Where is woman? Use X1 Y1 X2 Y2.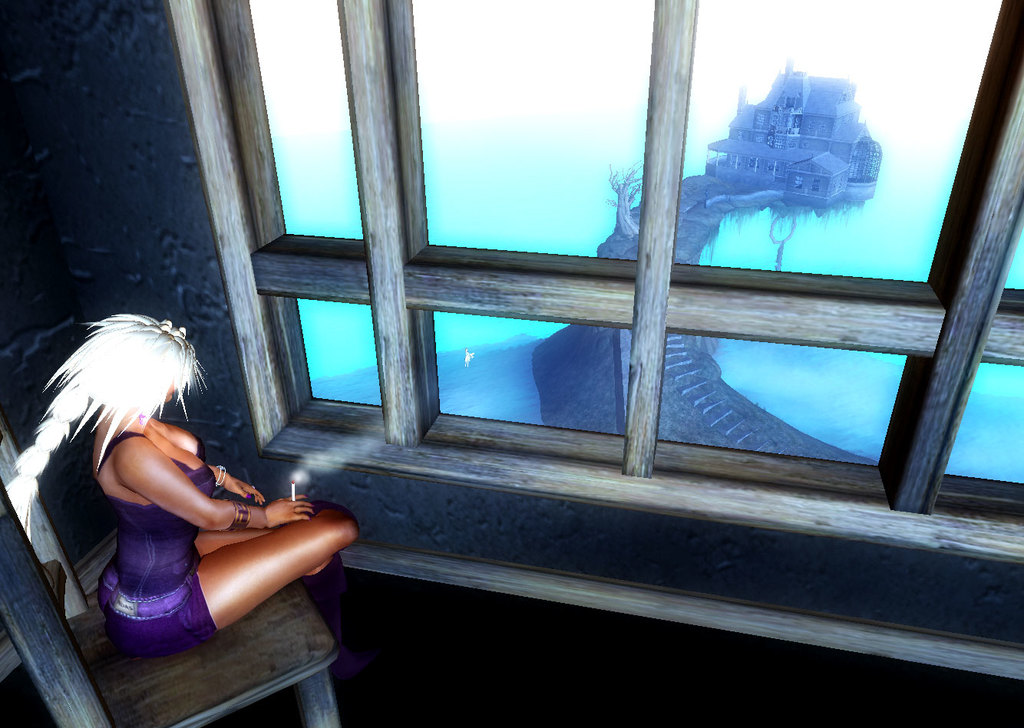
46 274 330 695.
